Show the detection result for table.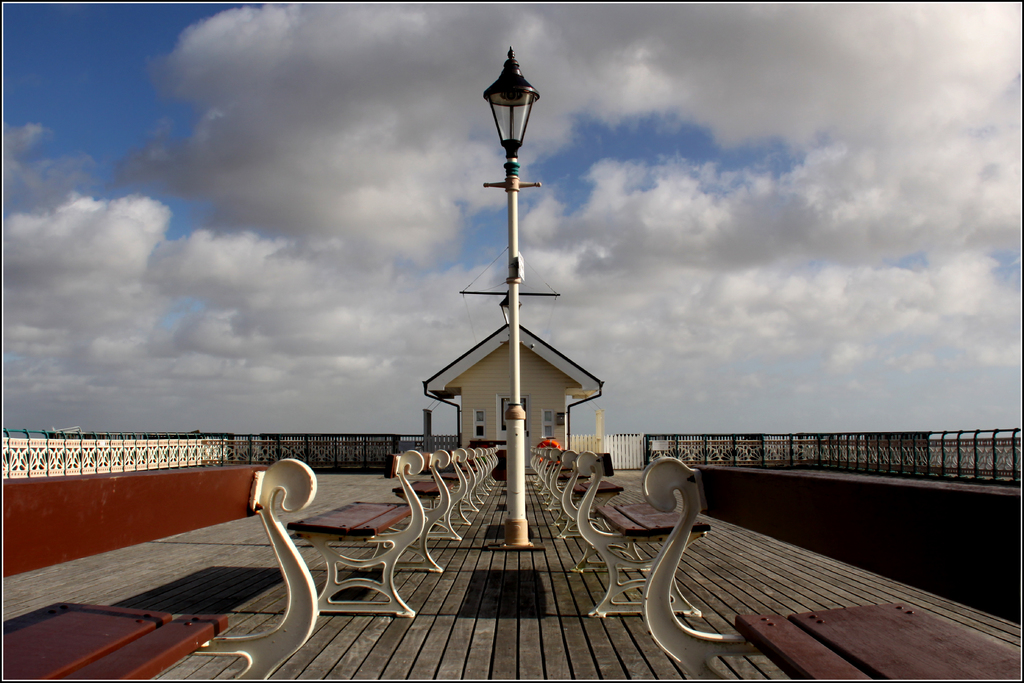
x1=564, y1=447, x2=707, y2=620.
